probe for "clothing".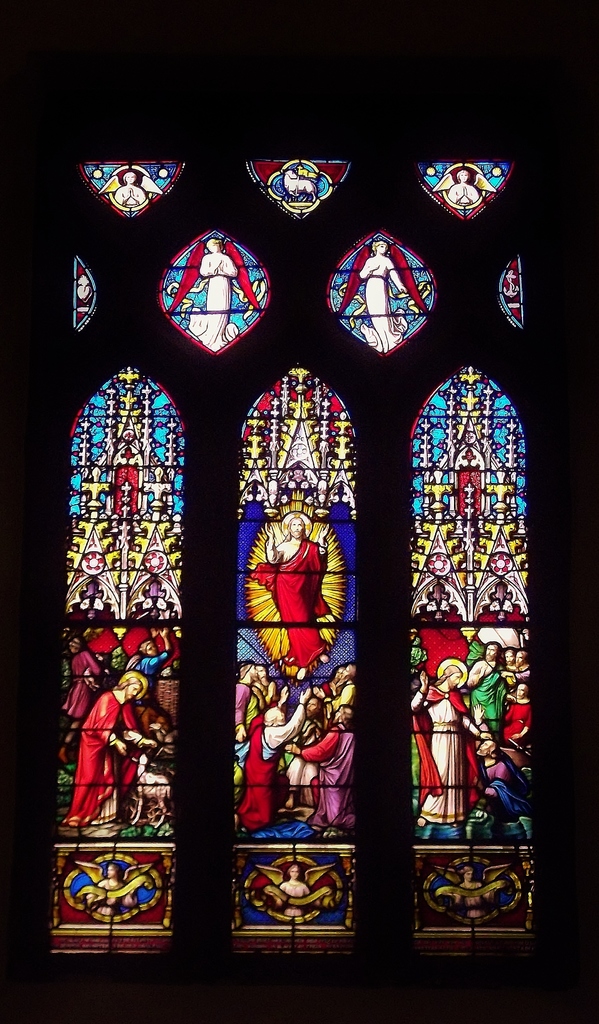
Probe result: bbox=[283, 719, 318, 808].
